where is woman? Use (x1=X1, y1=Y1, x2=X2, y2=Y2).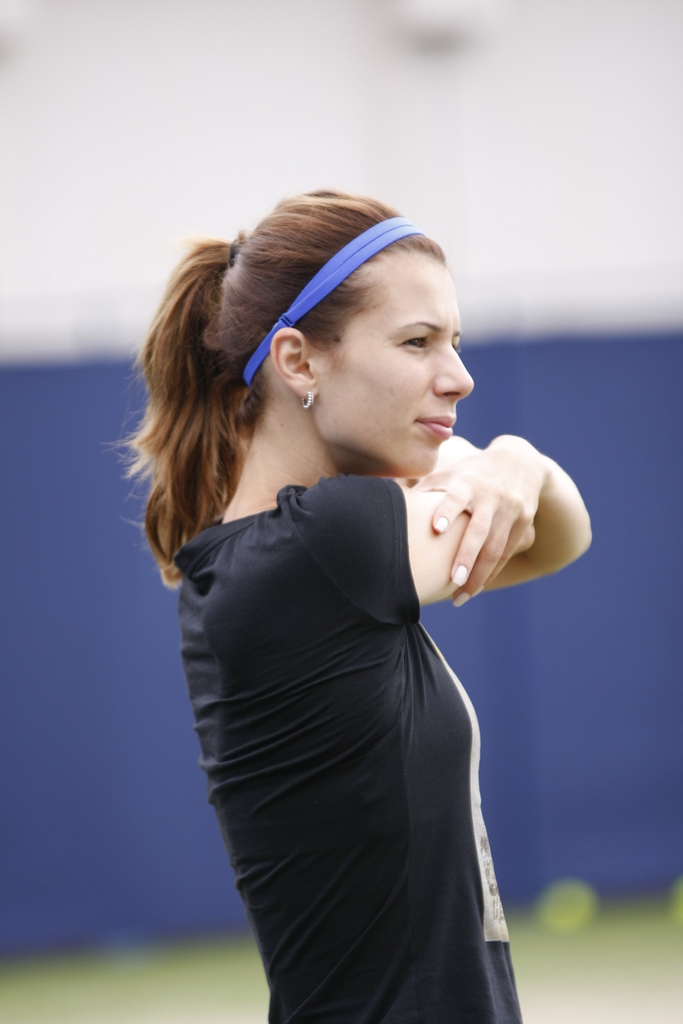
(x1=117, y1=182, x2=604, y2=1023).
